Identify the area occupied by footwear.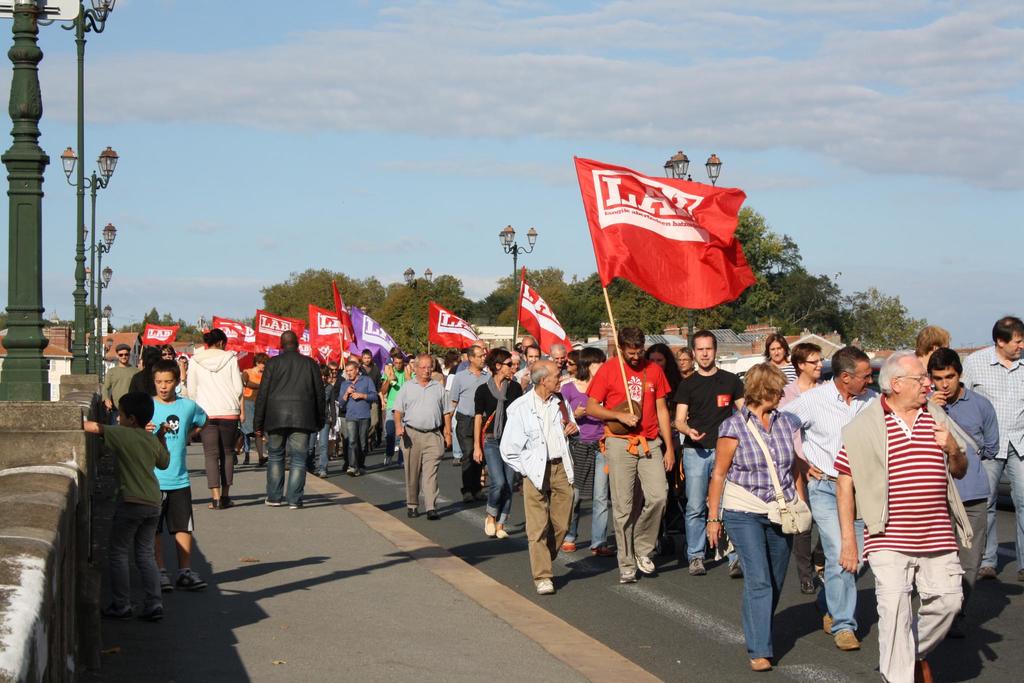
Area: (261,496,281,504).
